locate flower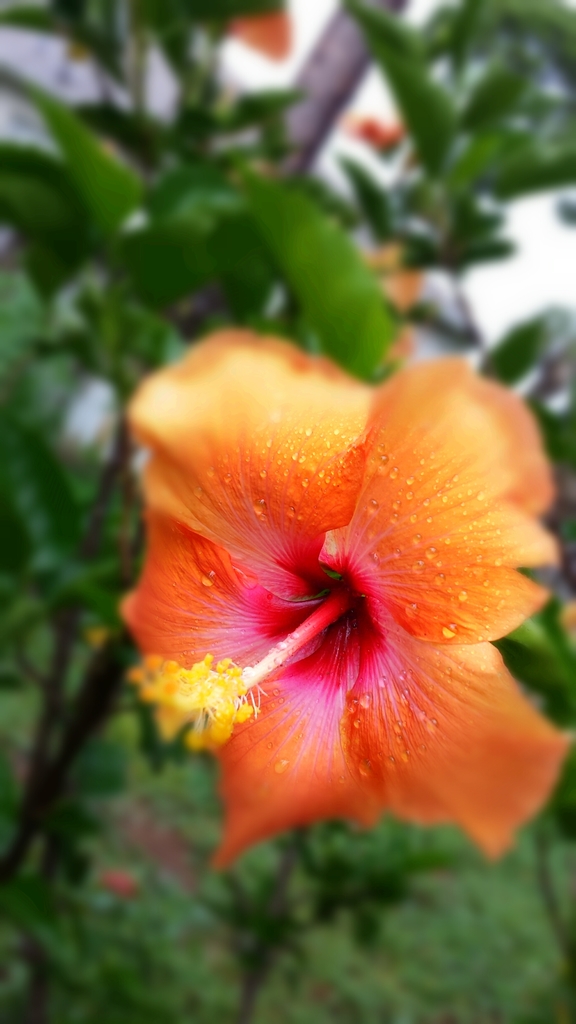
x1=113, y1=301, x2=559, y2=867
